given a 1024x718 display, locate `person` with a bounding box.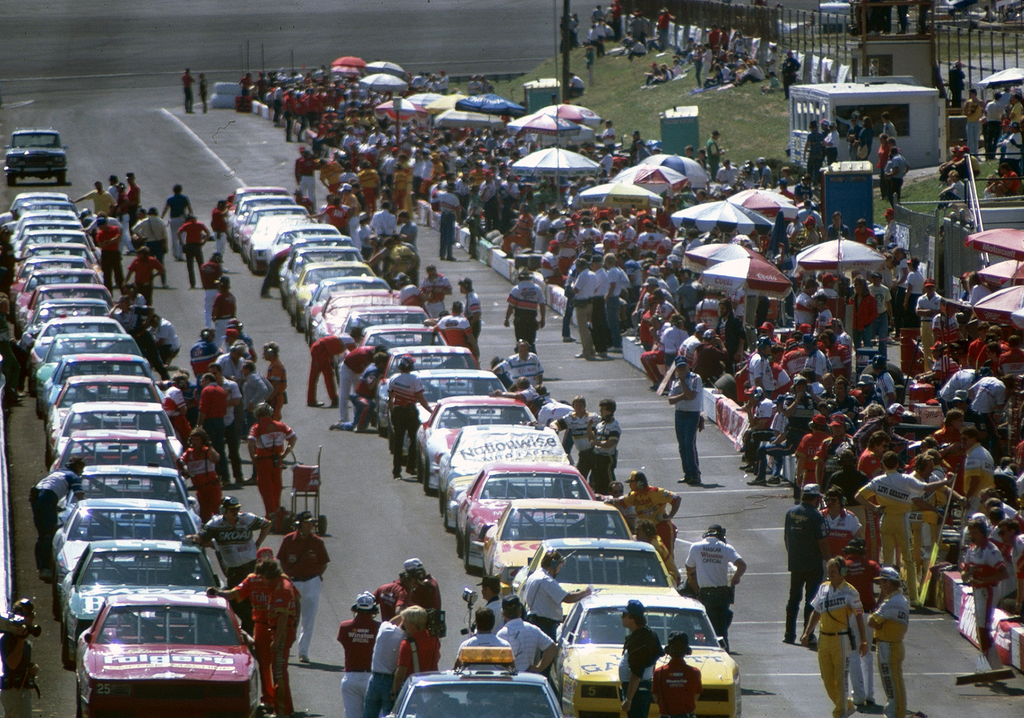
Located: [246, 398, 298, 519].
